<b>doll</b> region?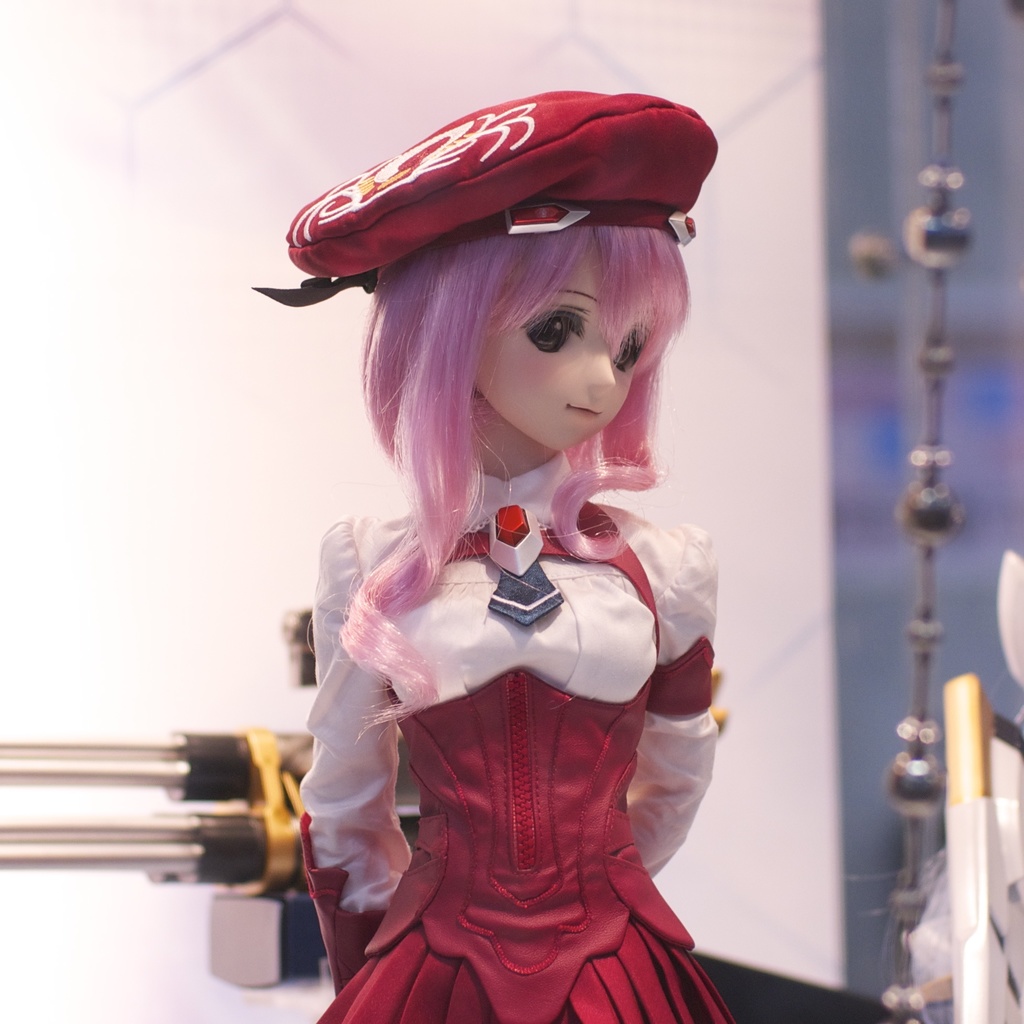
BBox(222, 109, 765, 1023)
